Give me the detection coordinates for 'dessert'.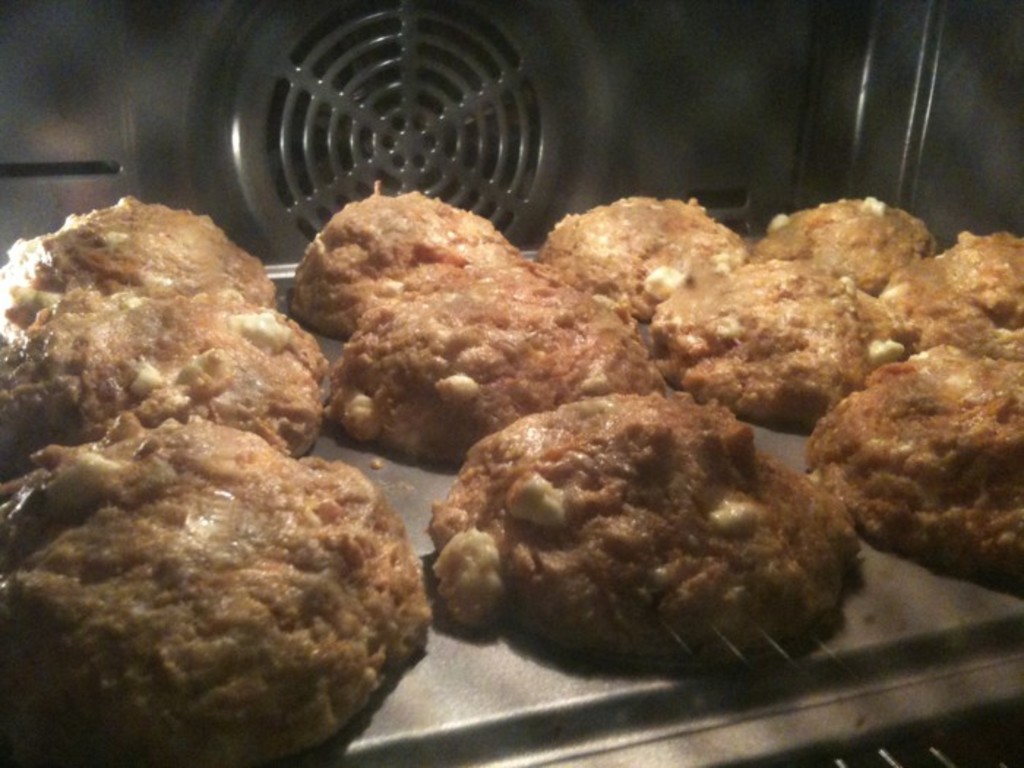
bbox=(437, 399, 862, 674).
